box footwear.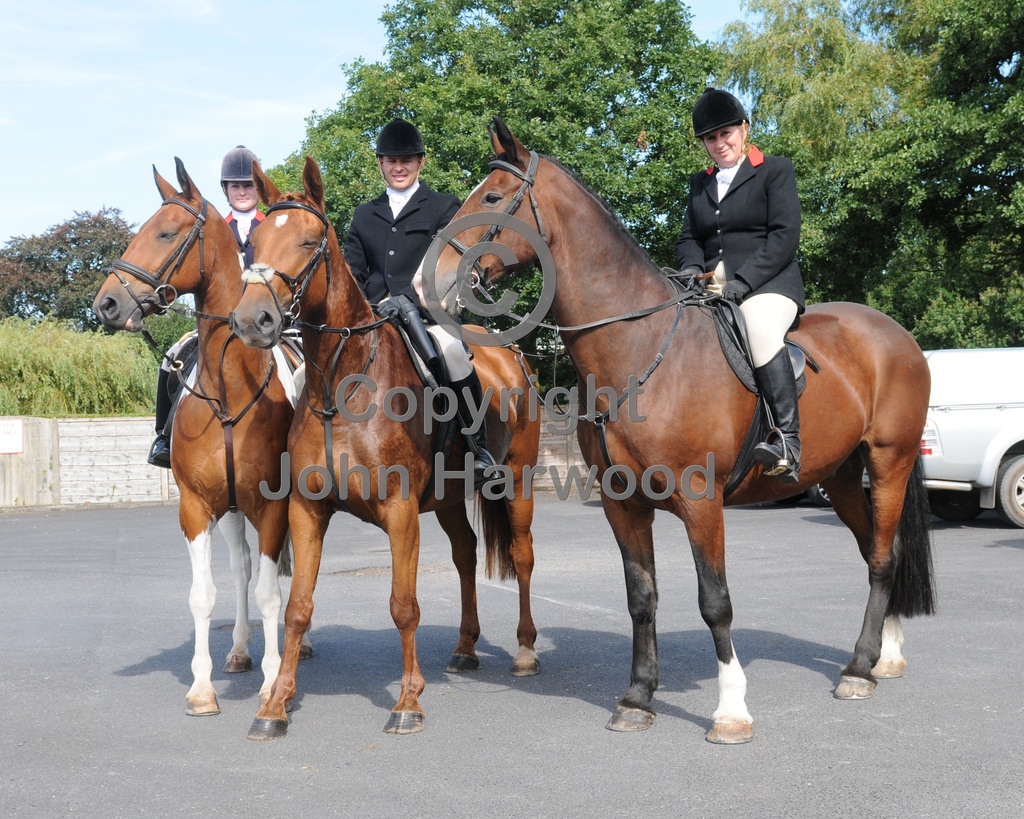
region(751, 342, 799, 475).
